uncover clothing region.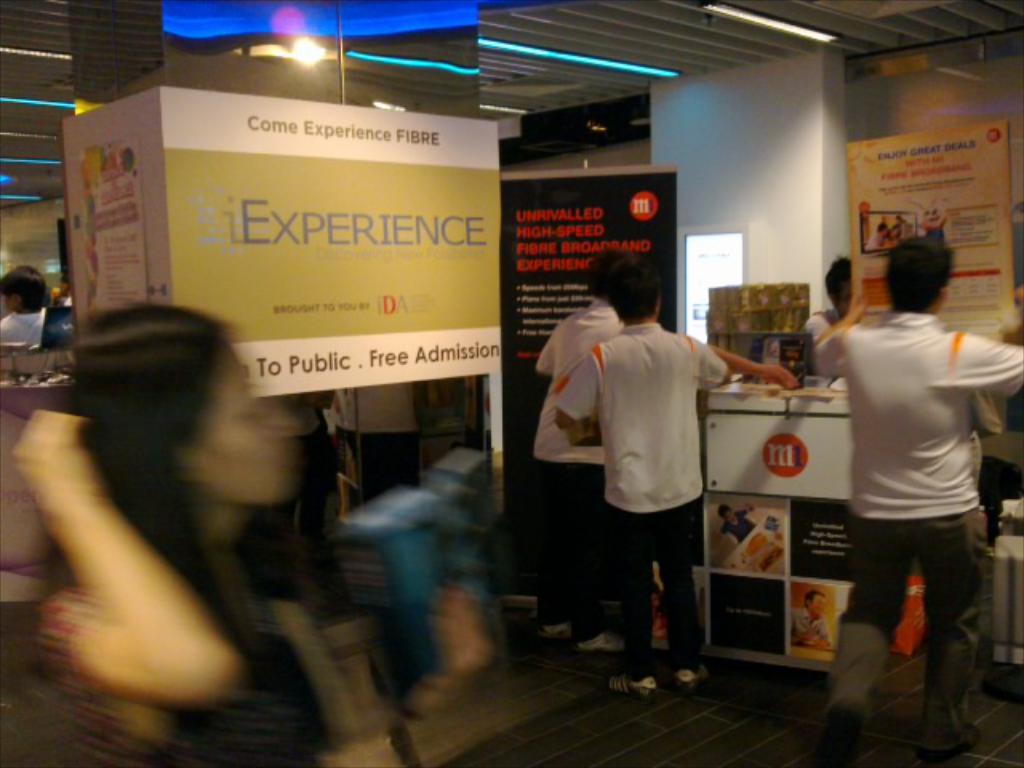
Uncovered: <box>813,302,1022,731</box>.
